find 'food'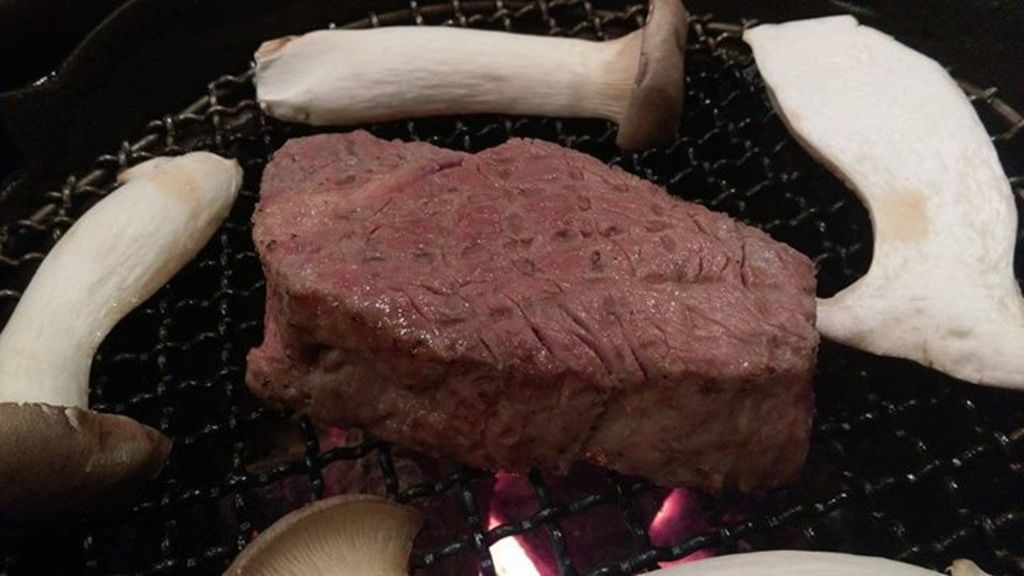
detection(218, 488, 422, 575)
